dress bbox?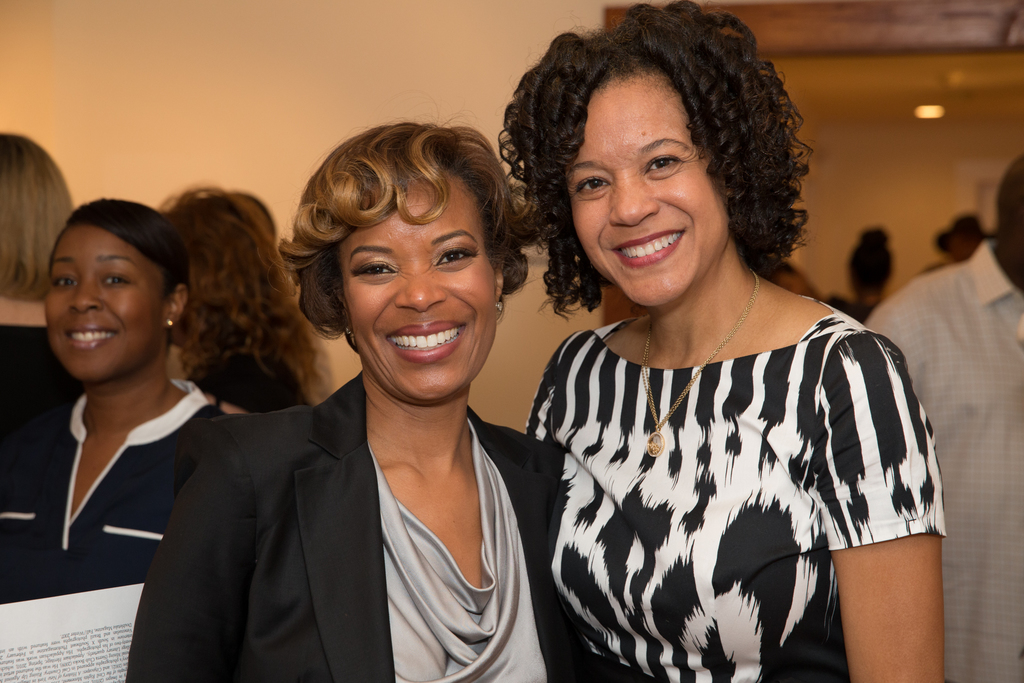
Rect(529, 293, 948, 682)
